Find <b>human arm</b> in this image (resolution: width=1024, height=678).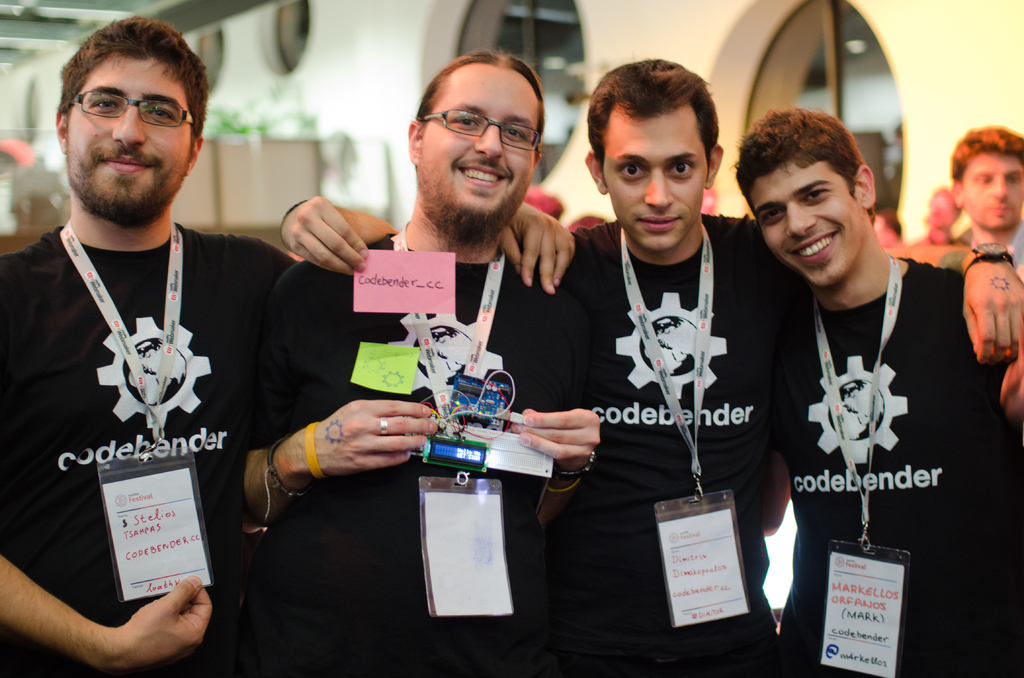
region(250, 199, 578, 294).
